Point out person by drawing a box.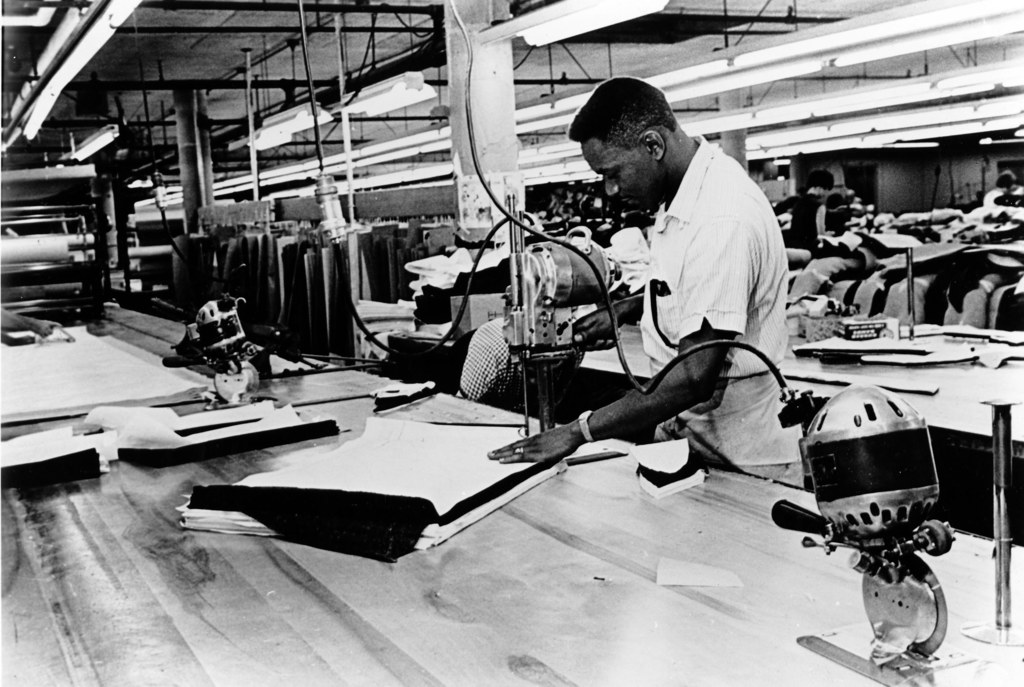
bbox=[573, 75, 790, 487].
